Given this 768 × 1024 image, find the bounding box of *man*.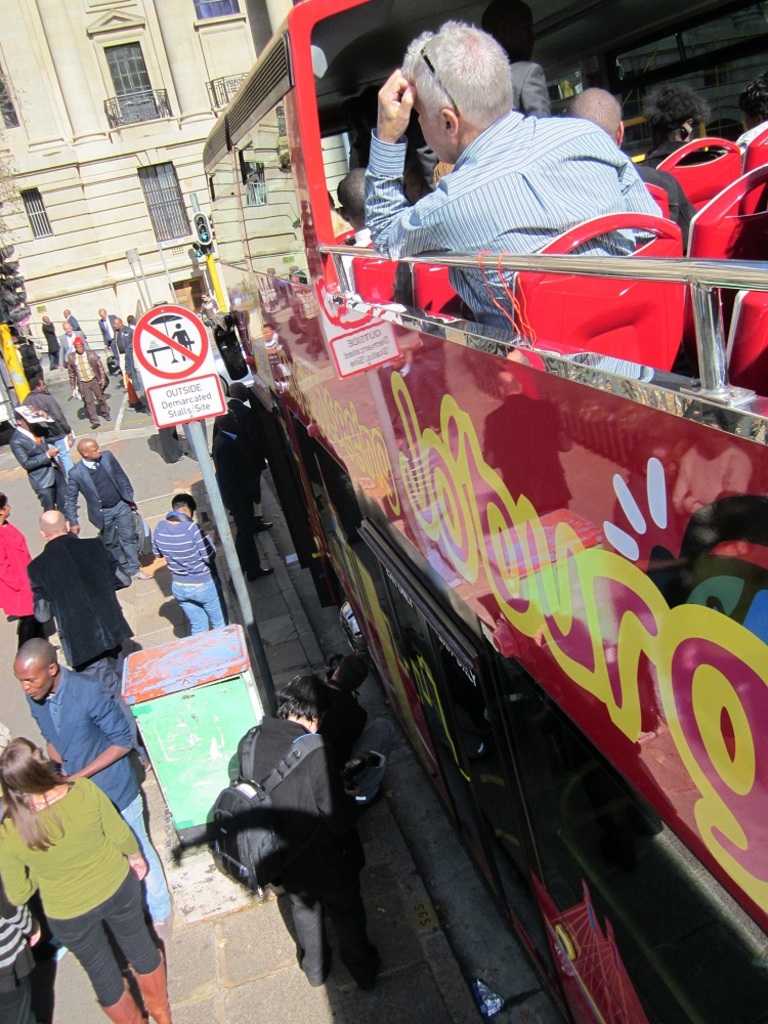
bbox=(11, 638, 174, 925).
